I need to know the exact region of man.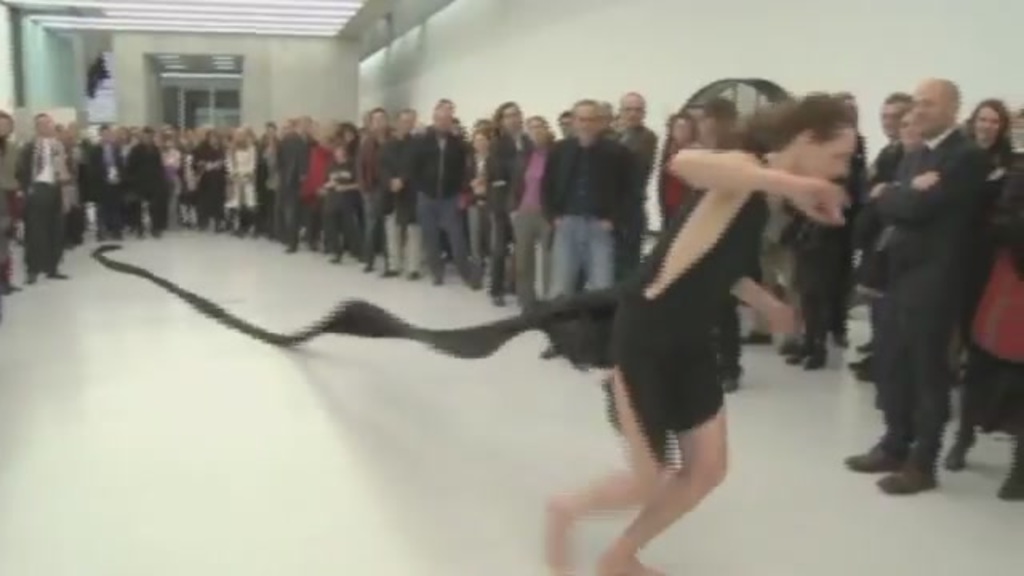
Region: (848,86,917,381).
